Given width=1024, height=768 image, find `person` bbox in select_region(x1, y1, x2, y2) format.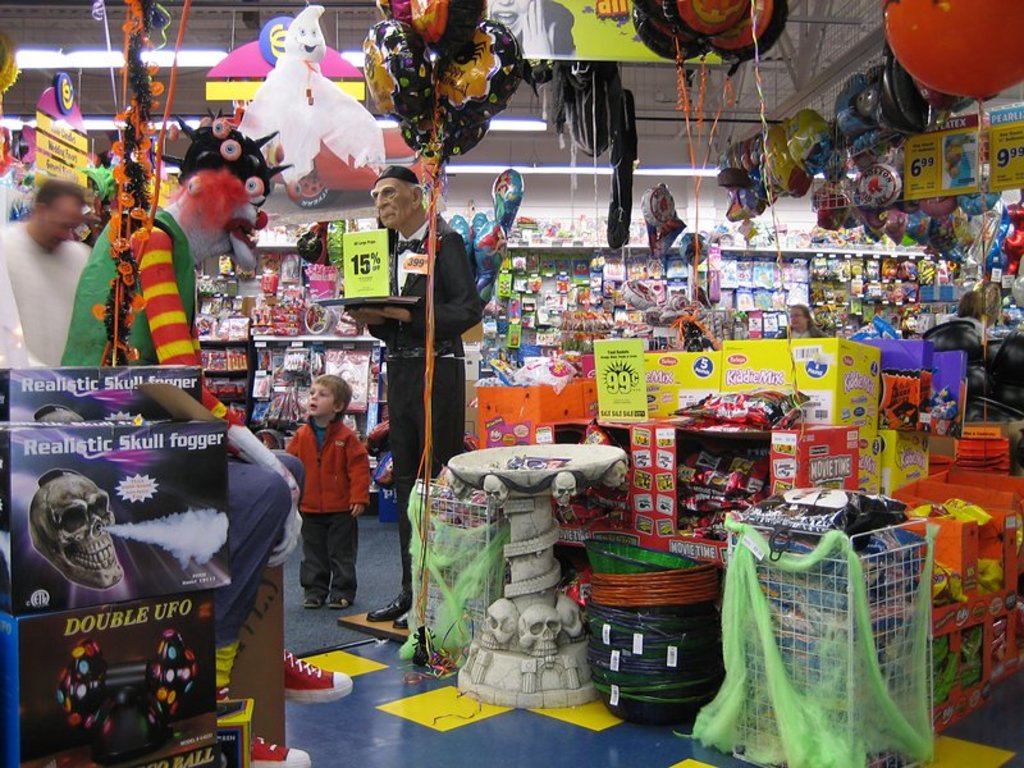
select_region(60, 118, 356, 767).
